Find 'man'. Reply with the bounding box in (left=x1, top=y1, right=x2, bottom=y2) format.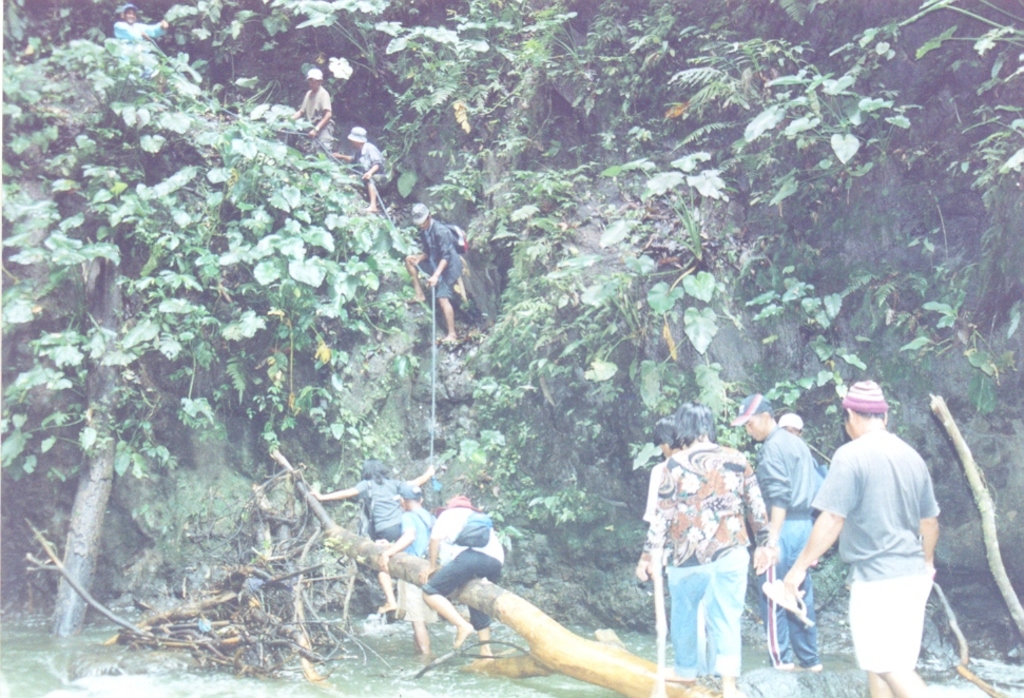
(left=810, top=383, right=954, bottom=695).
